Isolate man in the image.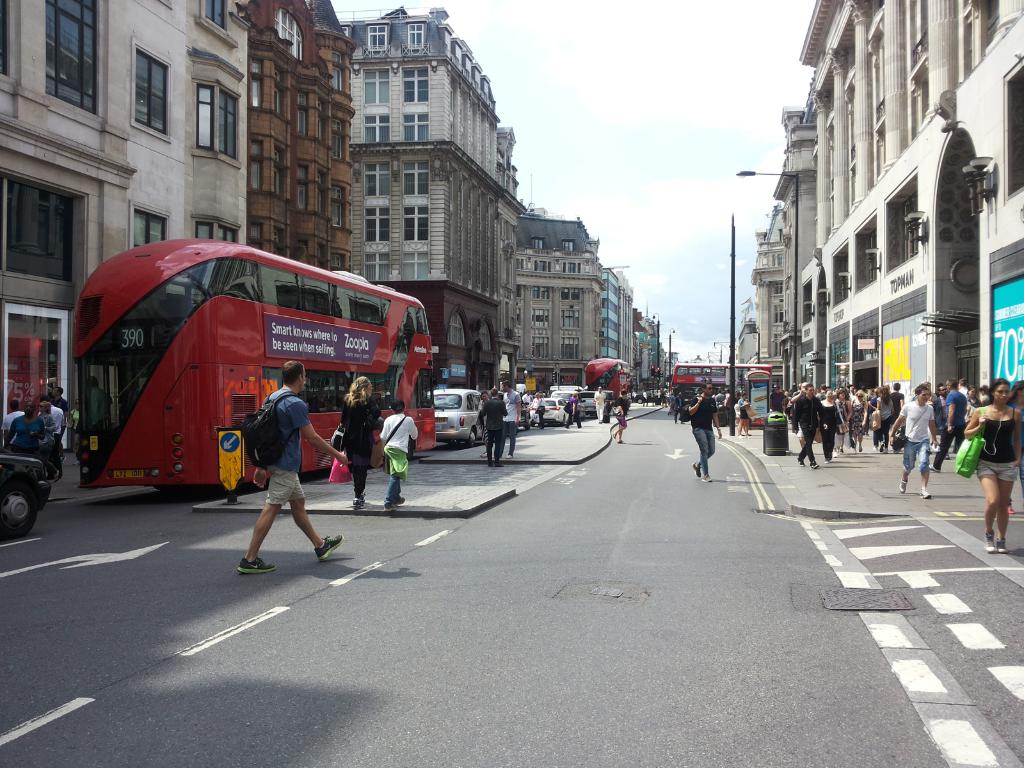
Isolated region: 686/383/723/483.
